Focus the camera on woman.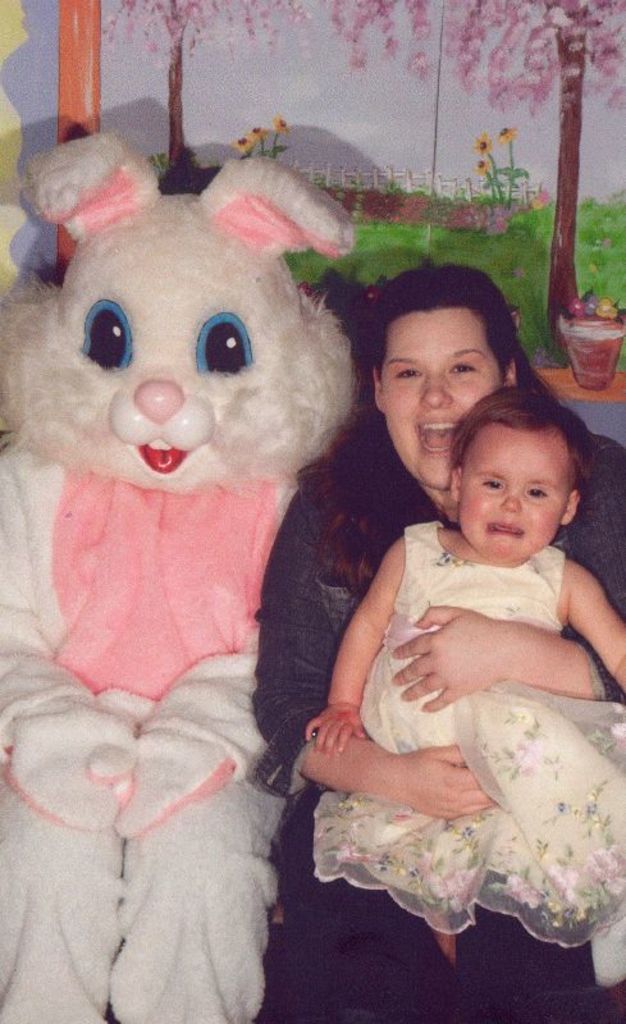
Focus region: l=289, t=269, r=614, b=1001.
